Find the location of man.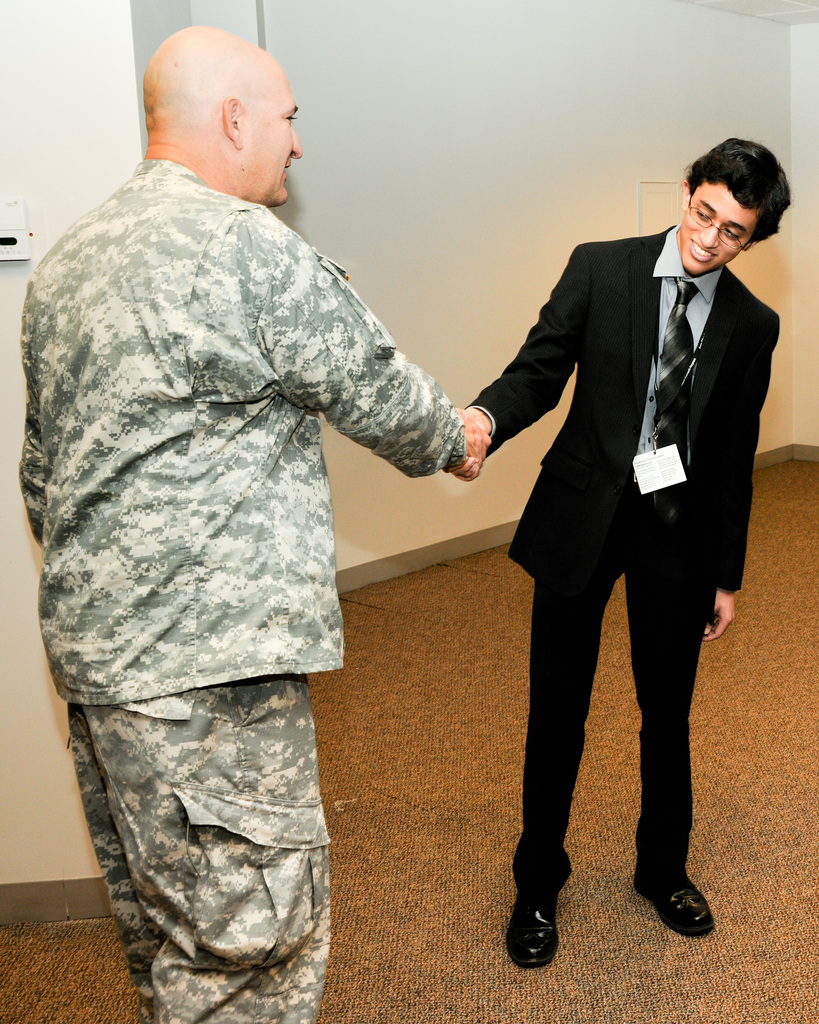
Location: <box>19,24,491,1023</box>.
